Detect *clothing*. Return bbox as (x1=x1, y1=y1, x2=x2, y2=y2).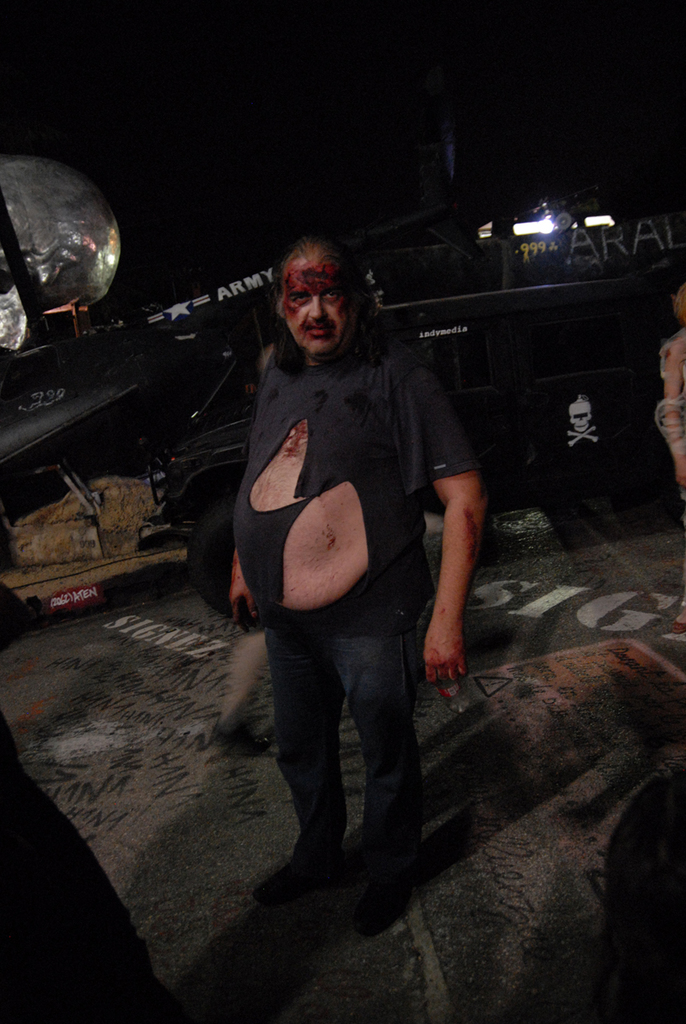
(x1=267, y1=630, x2=423, y2=887).
